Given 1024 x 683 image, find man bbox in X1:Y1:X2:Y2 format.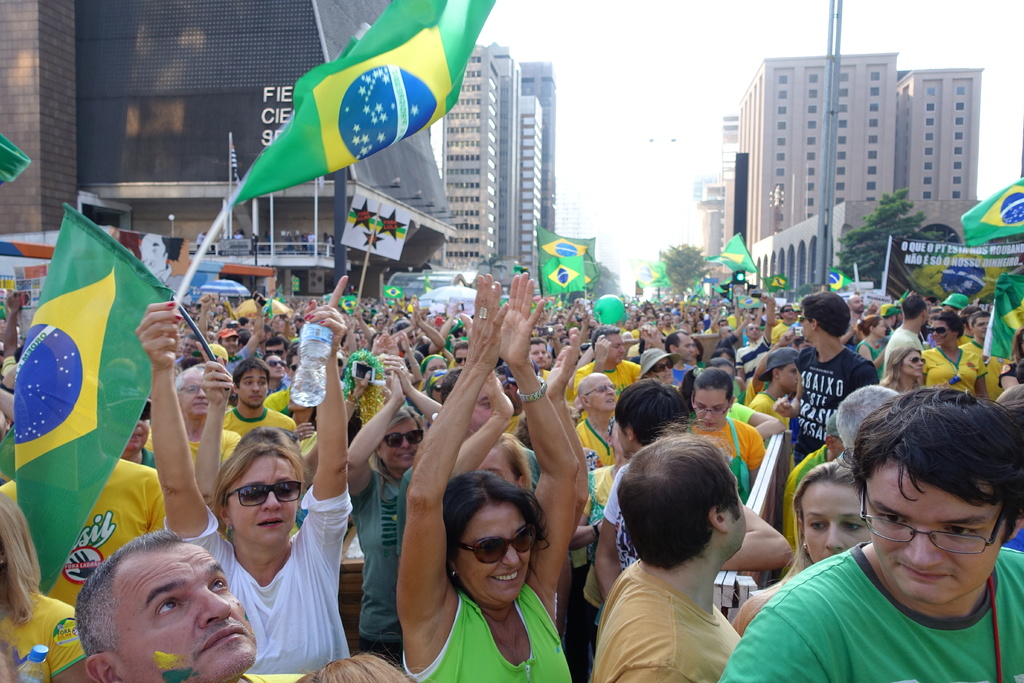
924:309:987:382.
